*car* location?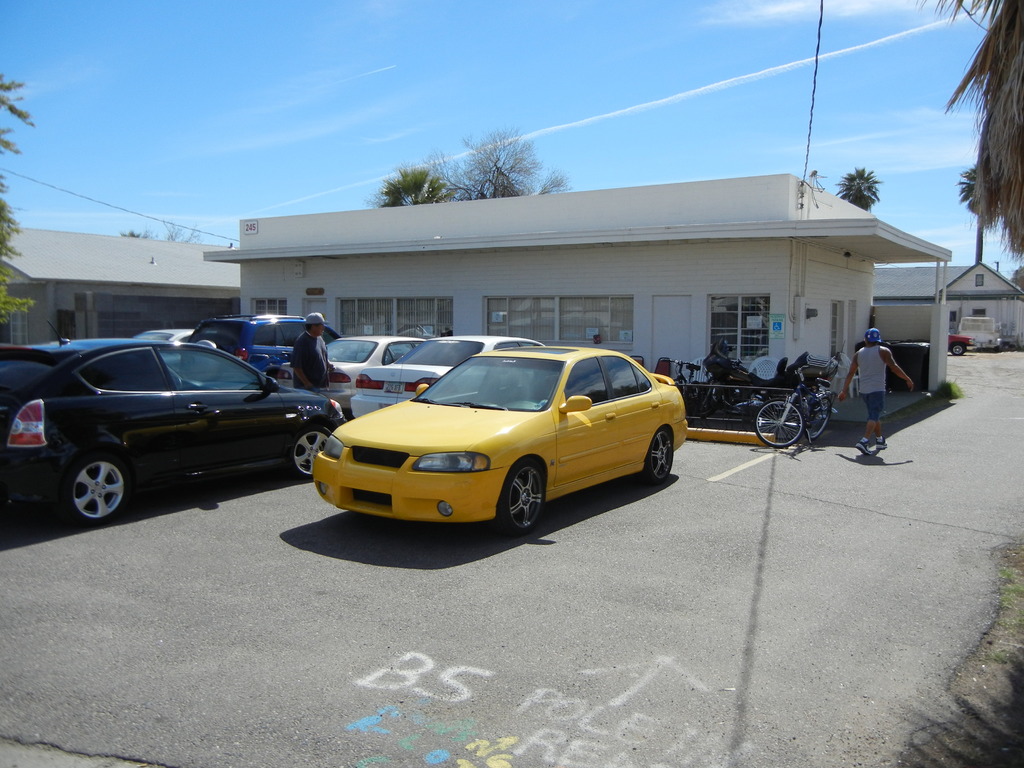
324:333:435:403
